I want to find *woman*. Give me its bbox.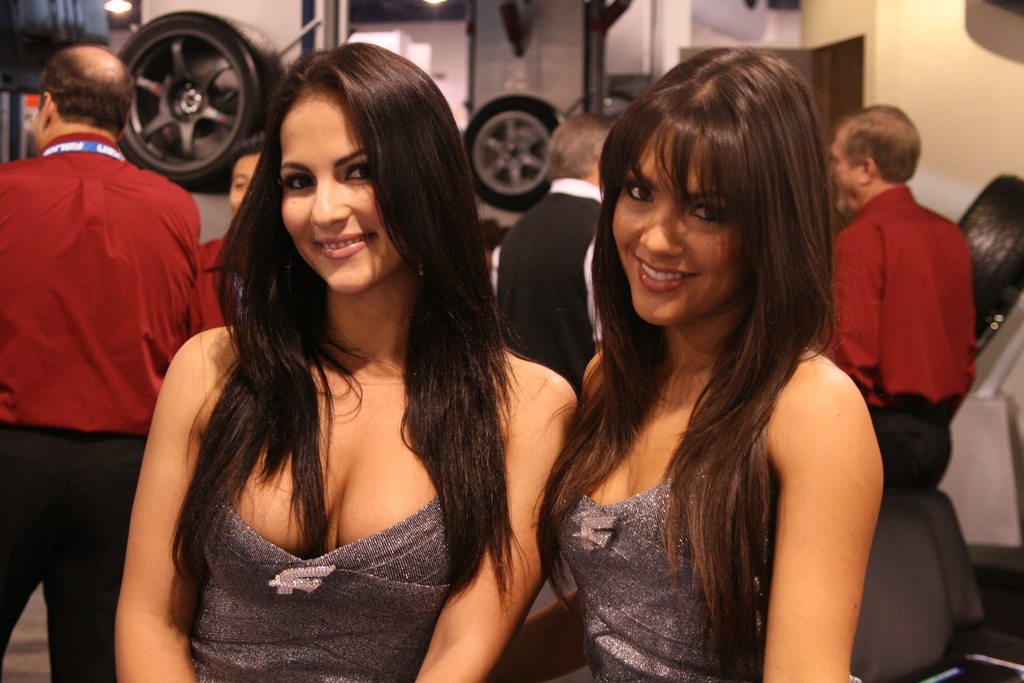
l=530, t=43, r=879, b=682.
